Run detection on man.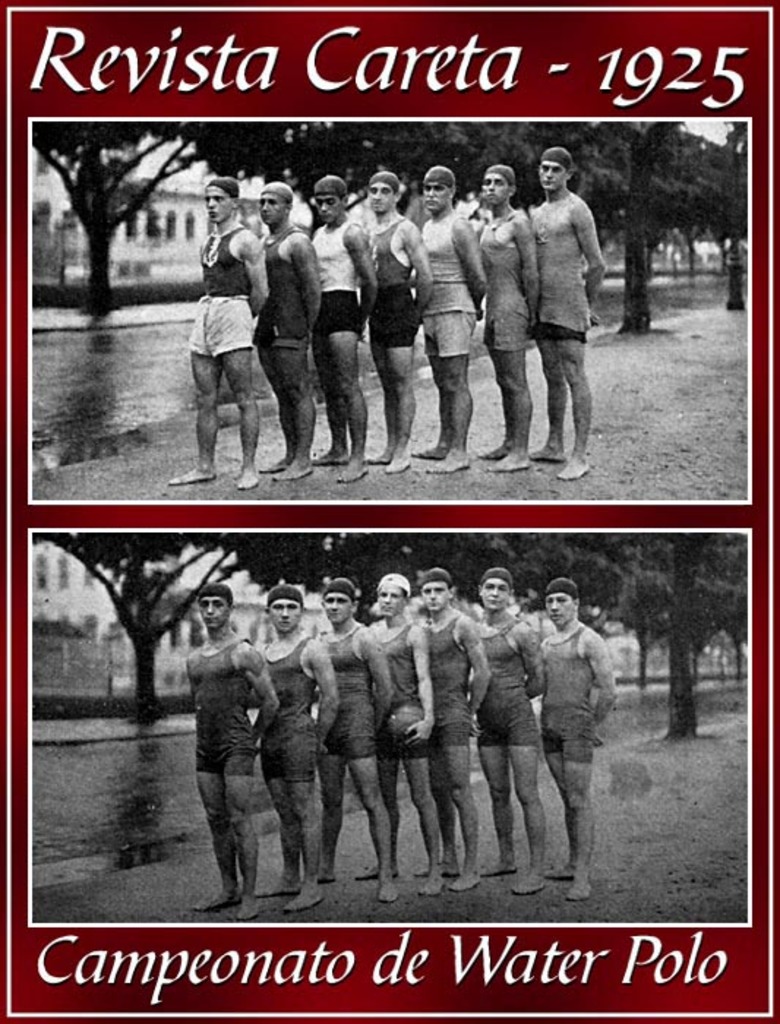
Result: pyautogui.locateOnScreen(187, 582, 280, 920).
